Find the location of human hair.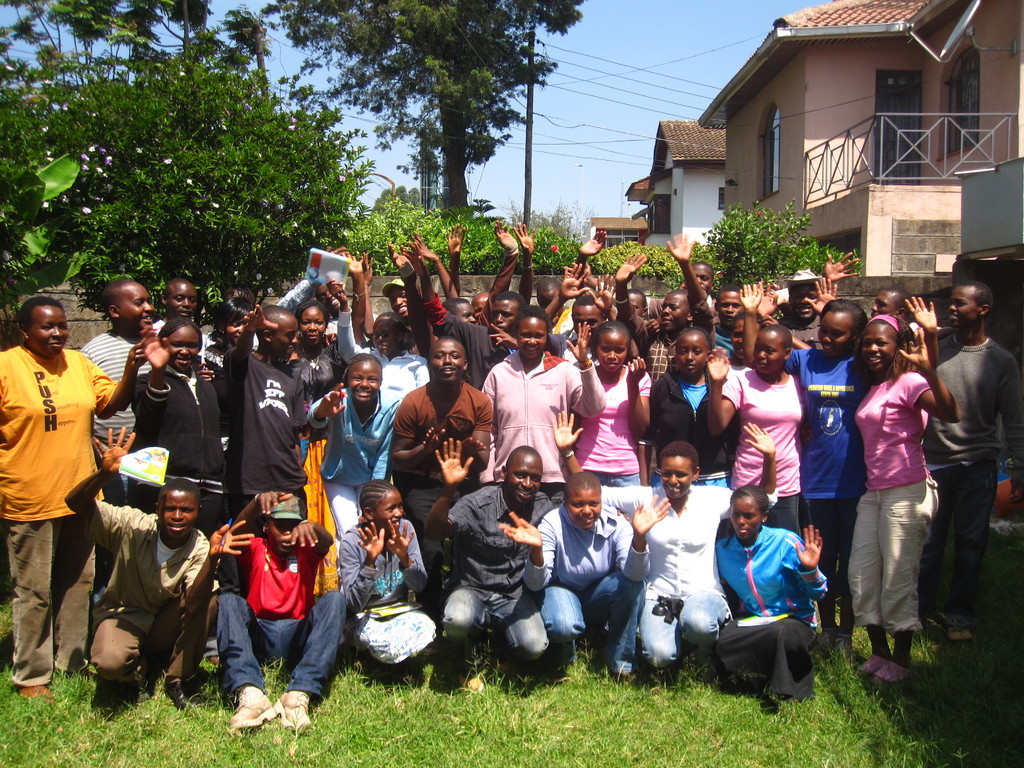
Location: (left=443, top=295, right=470, bottom=315).
